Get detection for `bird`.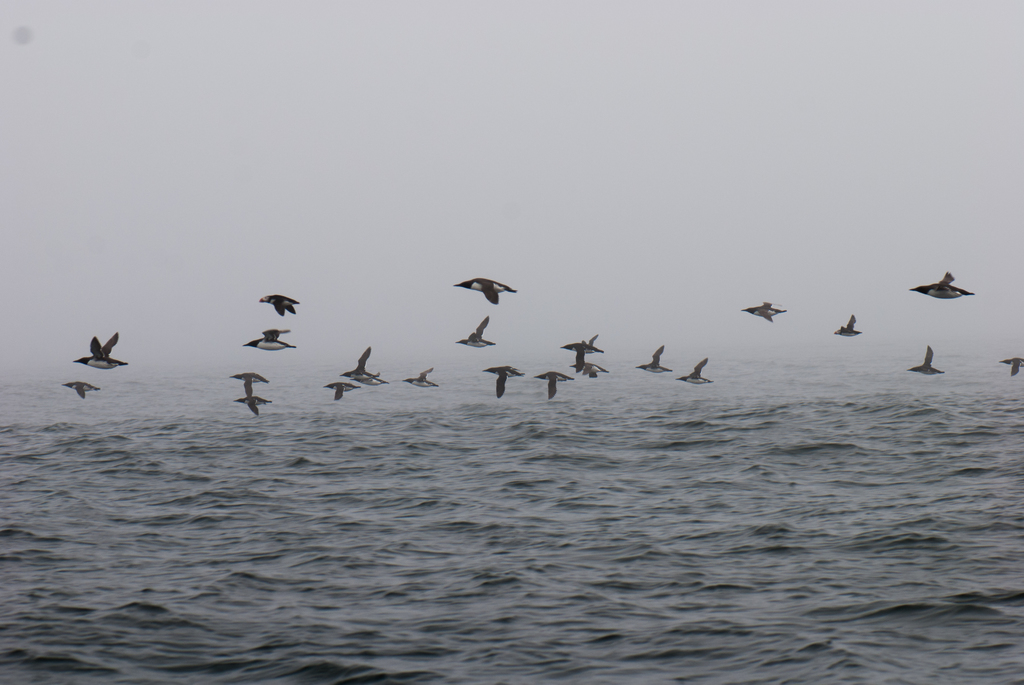
Detection: Rect(478, 363, 529, 399).
